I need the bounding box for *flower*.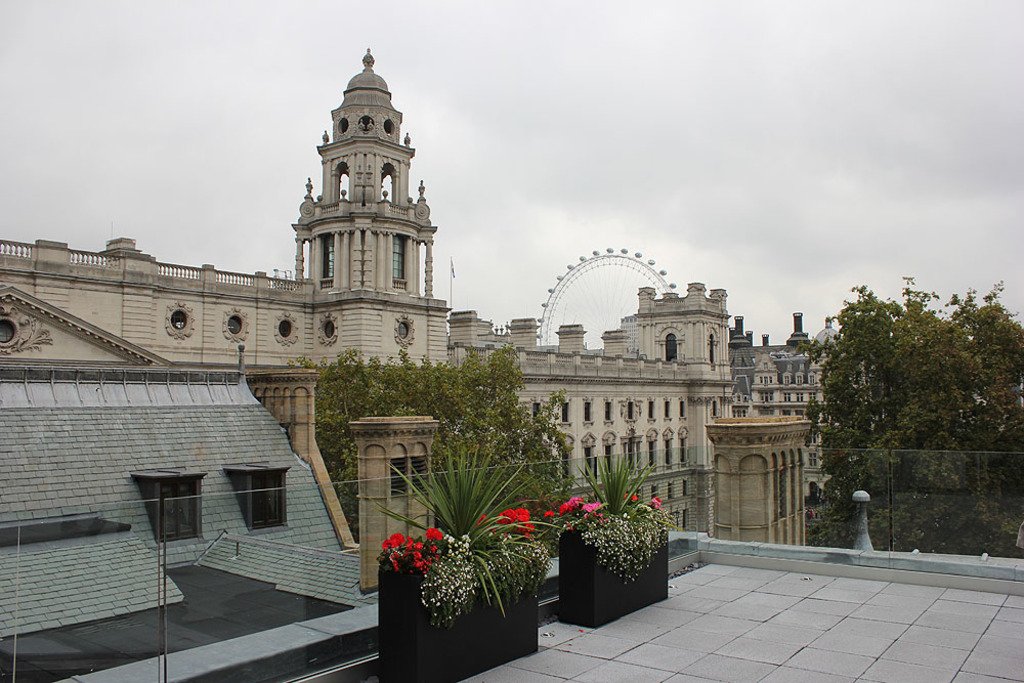
Here it is: (x1=647, y1=493, x2=665, y2=507).
